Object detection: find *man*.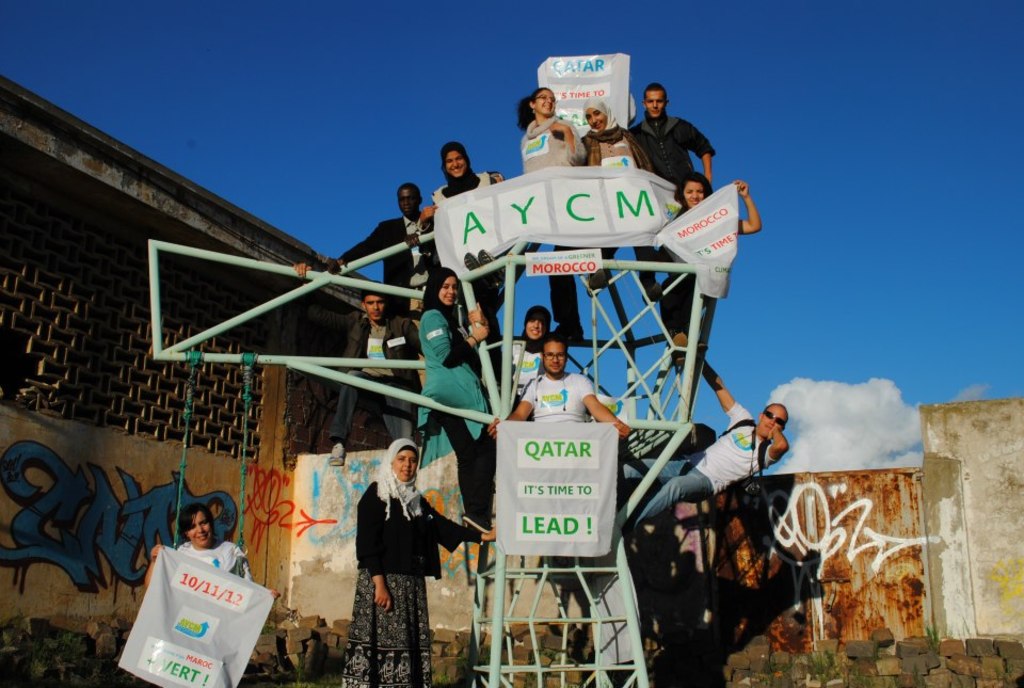
[629,80,718,300].
